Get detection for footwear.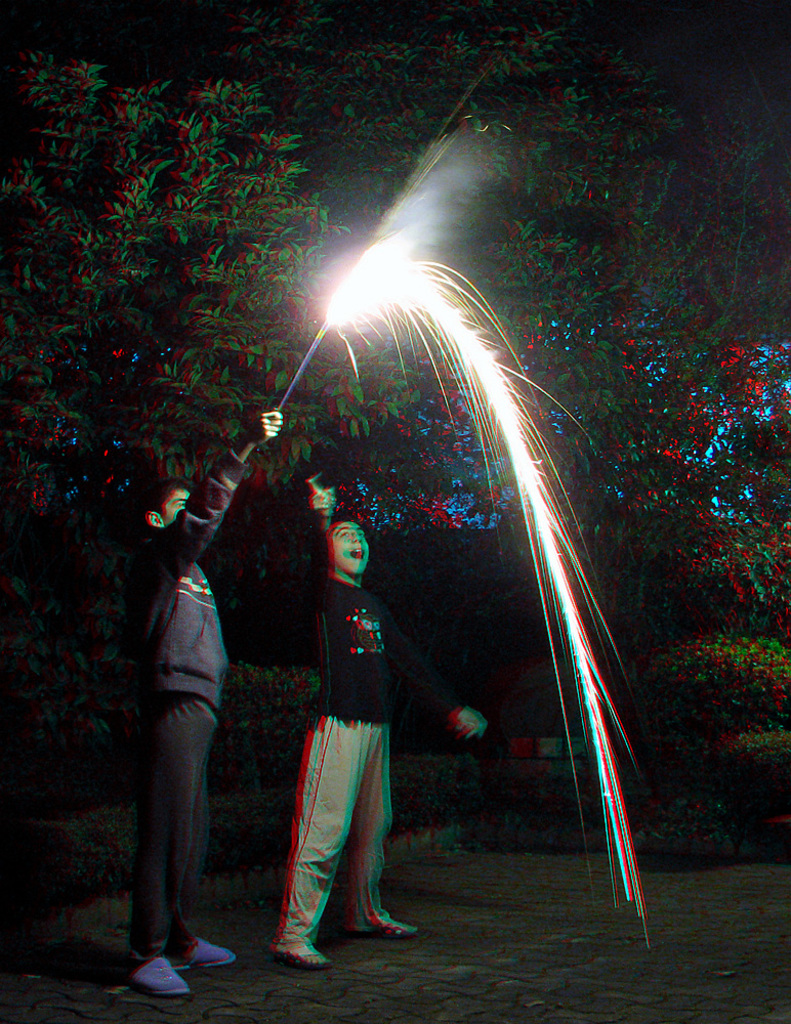
Detection: <region>345, 916, 420, 943</region>.
